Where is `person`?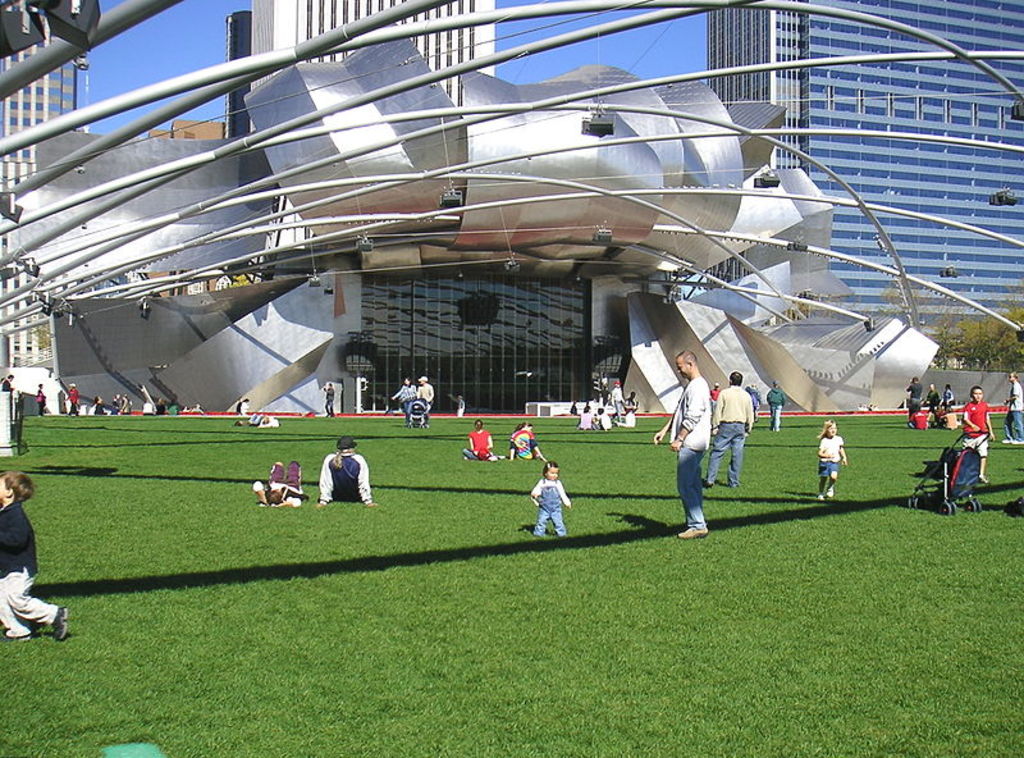
{"x1": 178, "y1": 403, "x2": 191, "y2": 415}.
